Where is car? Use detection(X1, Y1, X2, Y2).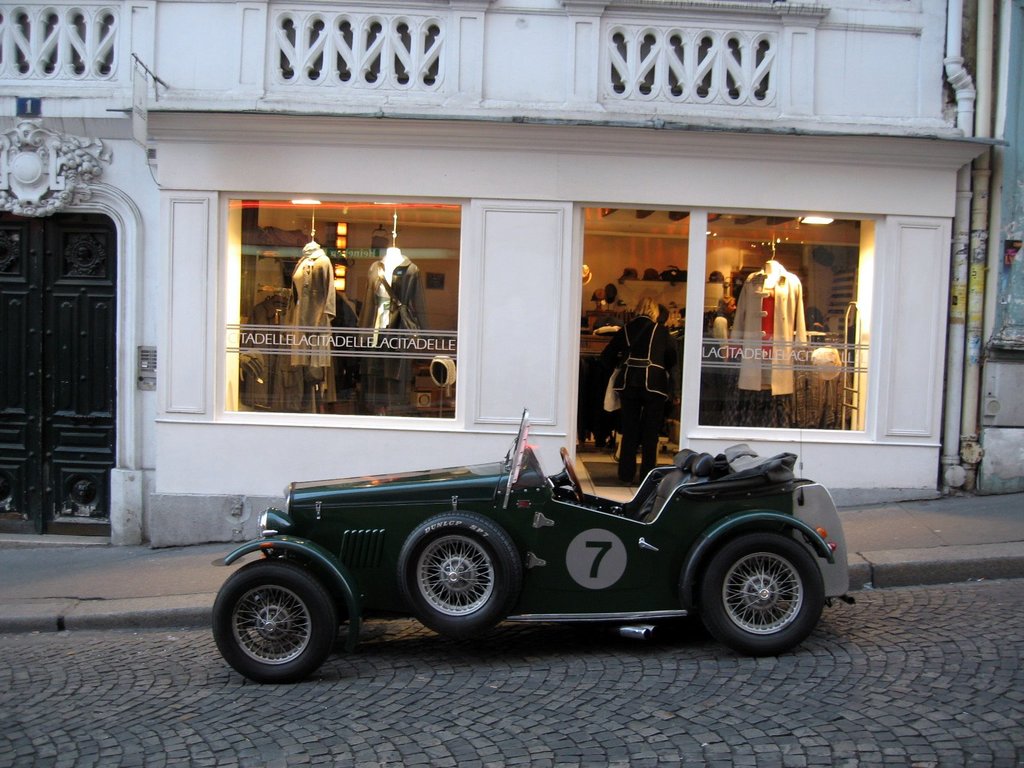
detection(212, 405, 854, 682).
